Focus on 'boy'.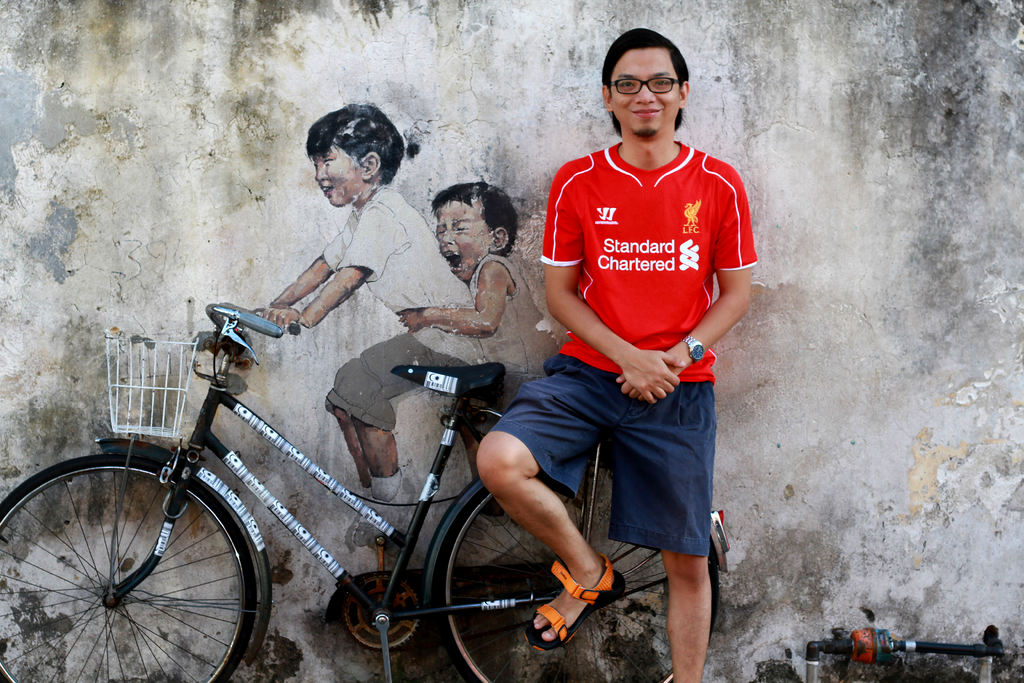
Focused at {"left": 255, "top": 105, "right": 502, "bottom": 551}.
